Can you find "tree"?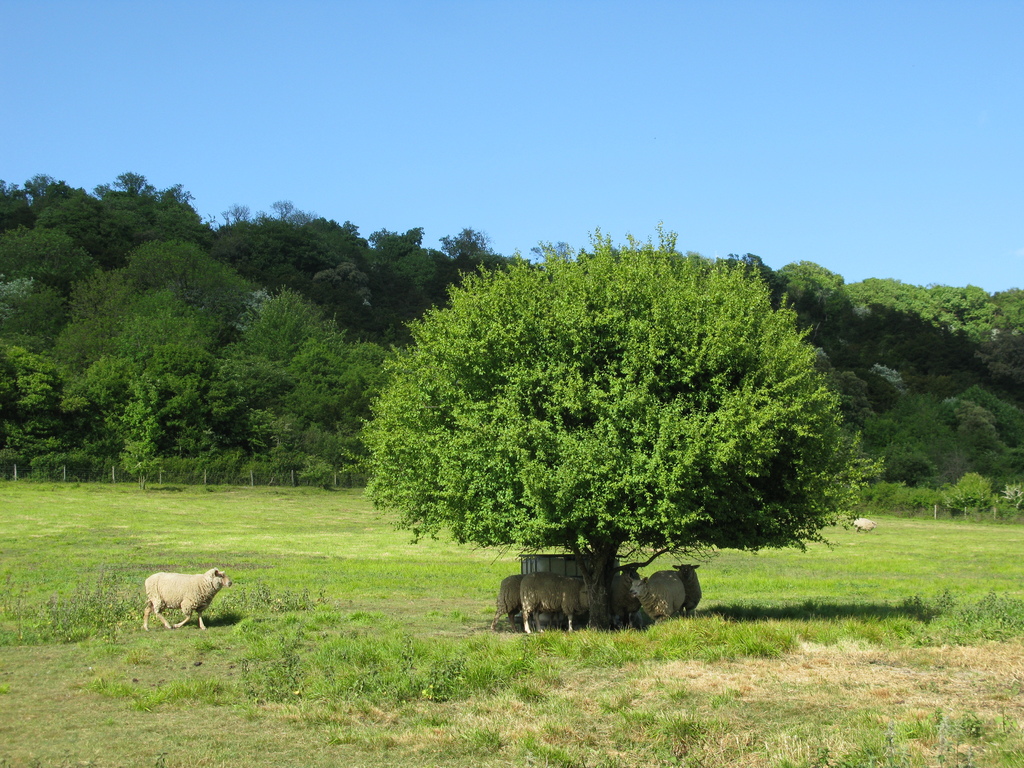
Yes, bounding box: x1=339 y1=220 x2=888 y2=631.
